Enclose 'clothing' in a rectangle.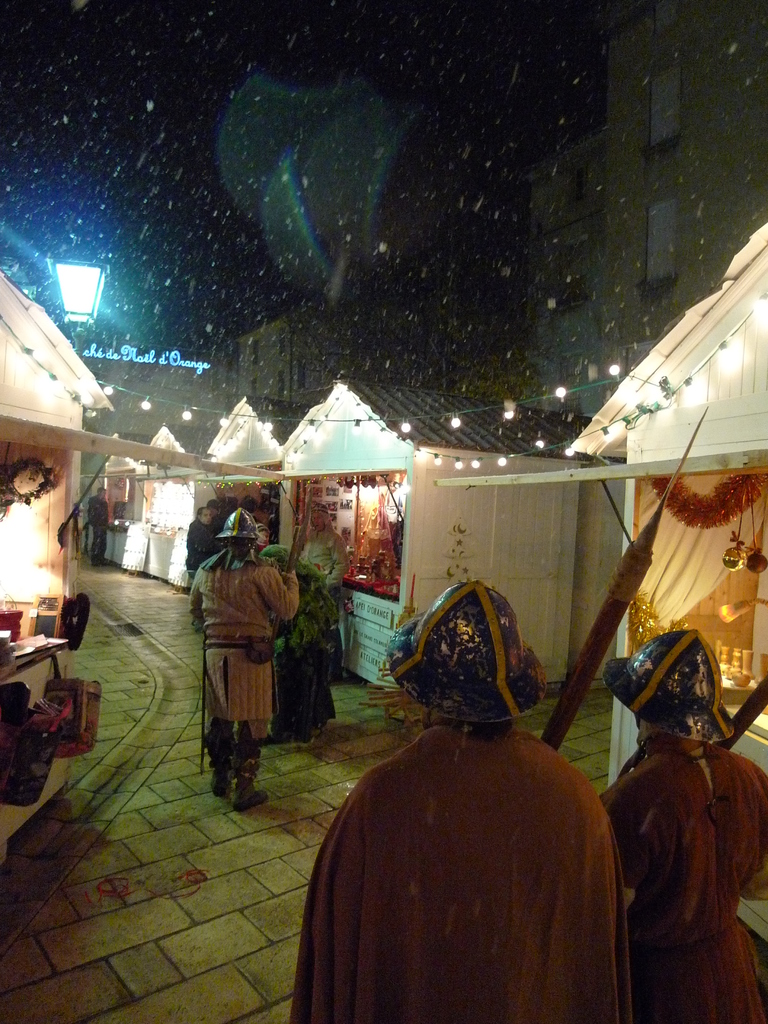
l=311, t=722, r=636, b=1023.
